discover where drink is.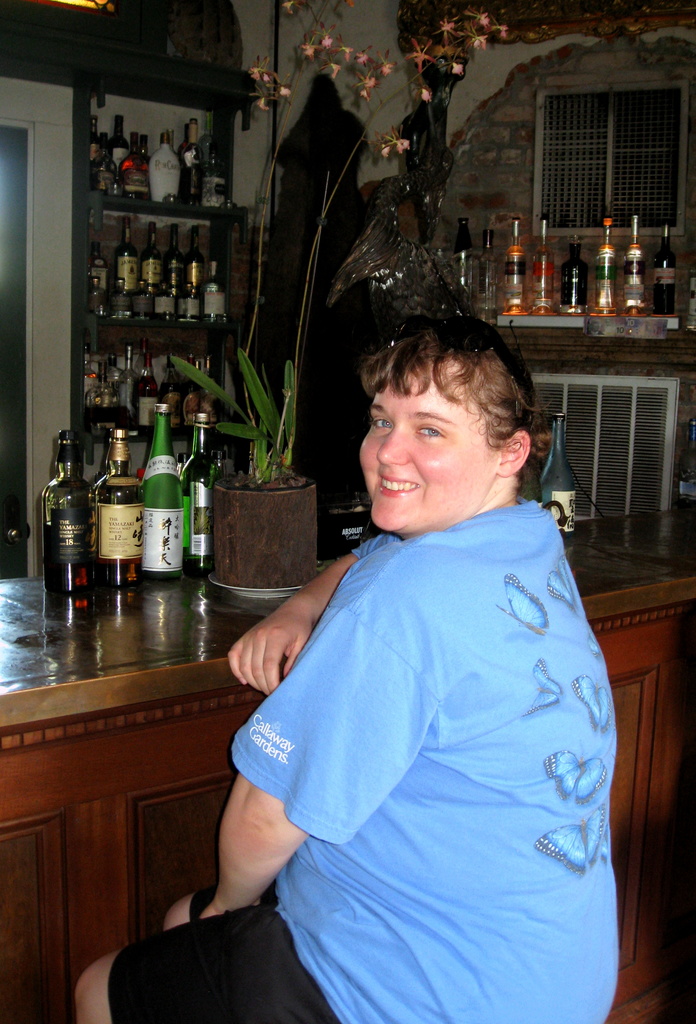
Discovered at crop(95, 425, 140, 591).
